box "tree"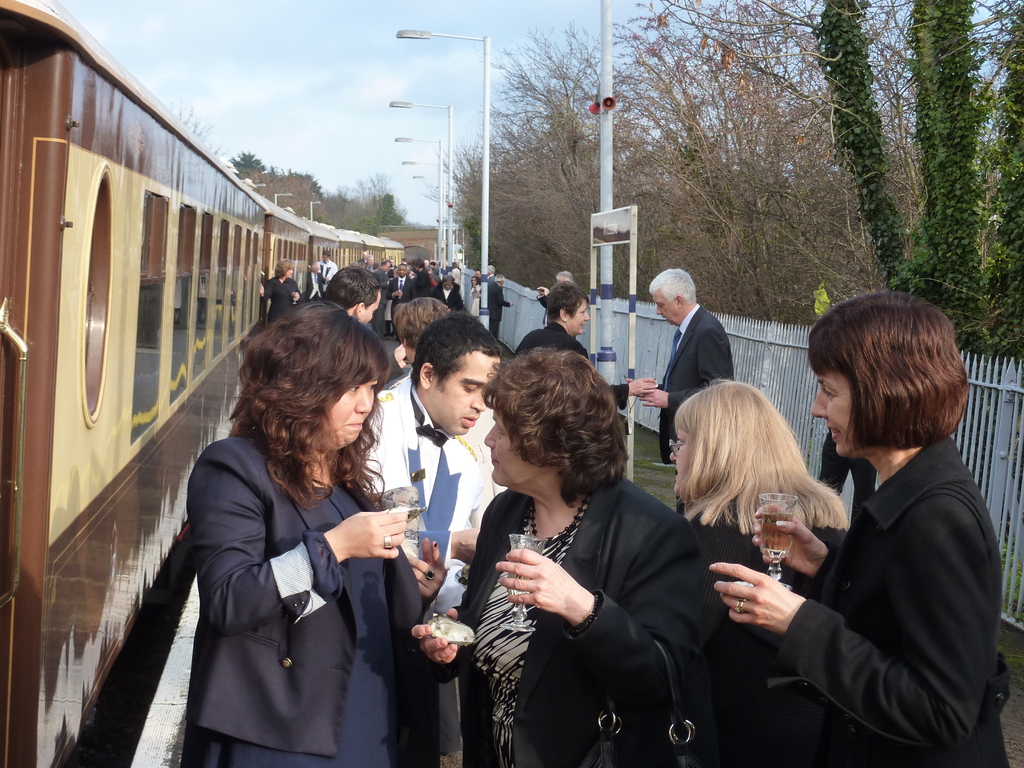
box=[586, 32, 1009, 307]
